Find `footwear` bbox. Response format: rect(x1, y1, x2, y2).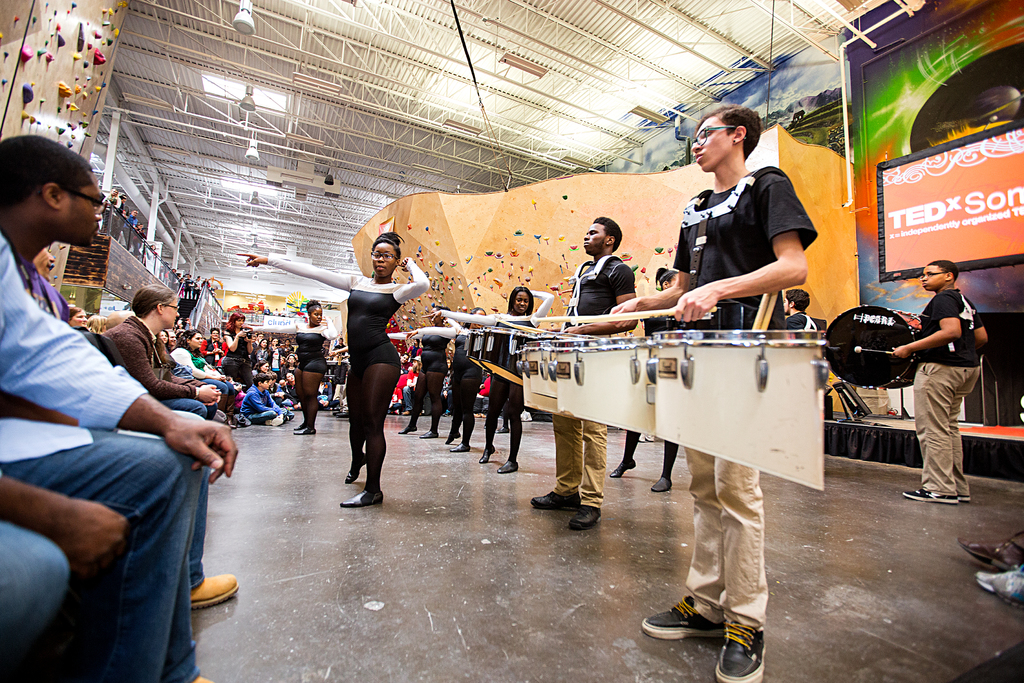
rect(474, 415, 484, 418).
